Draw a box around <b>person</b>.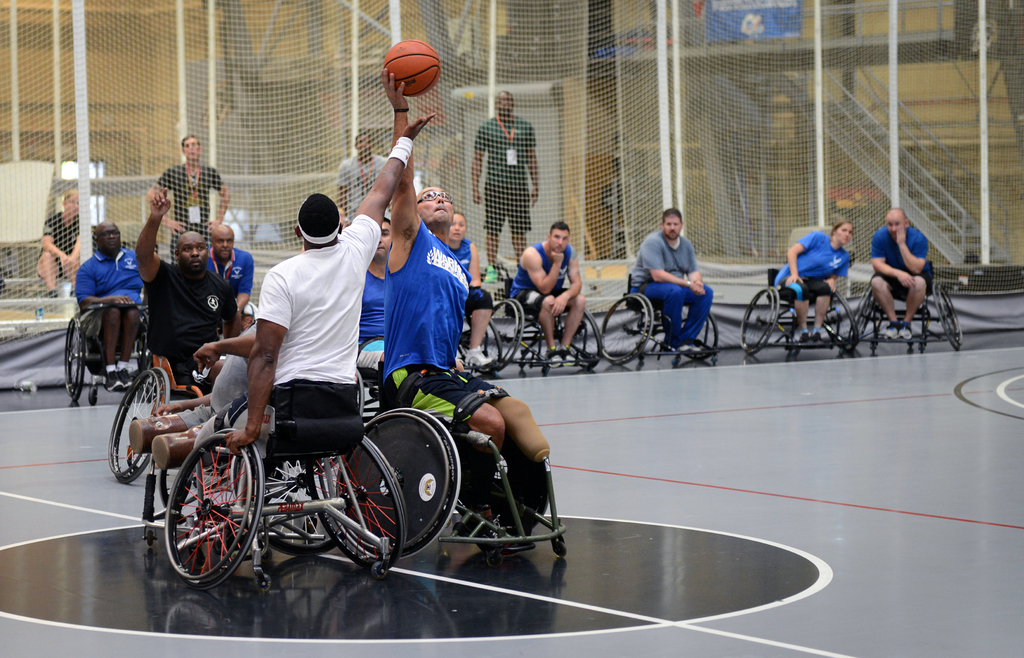
(876,207,941,344).
